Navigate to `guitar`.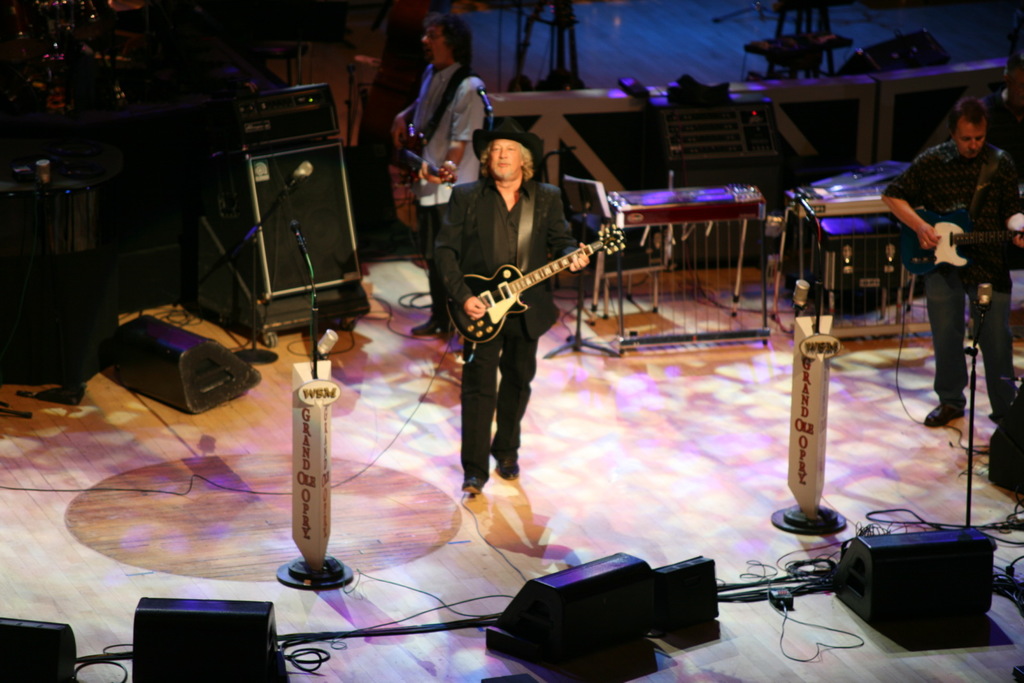
Navigation target: crop(894, 221, 1023, 276).
